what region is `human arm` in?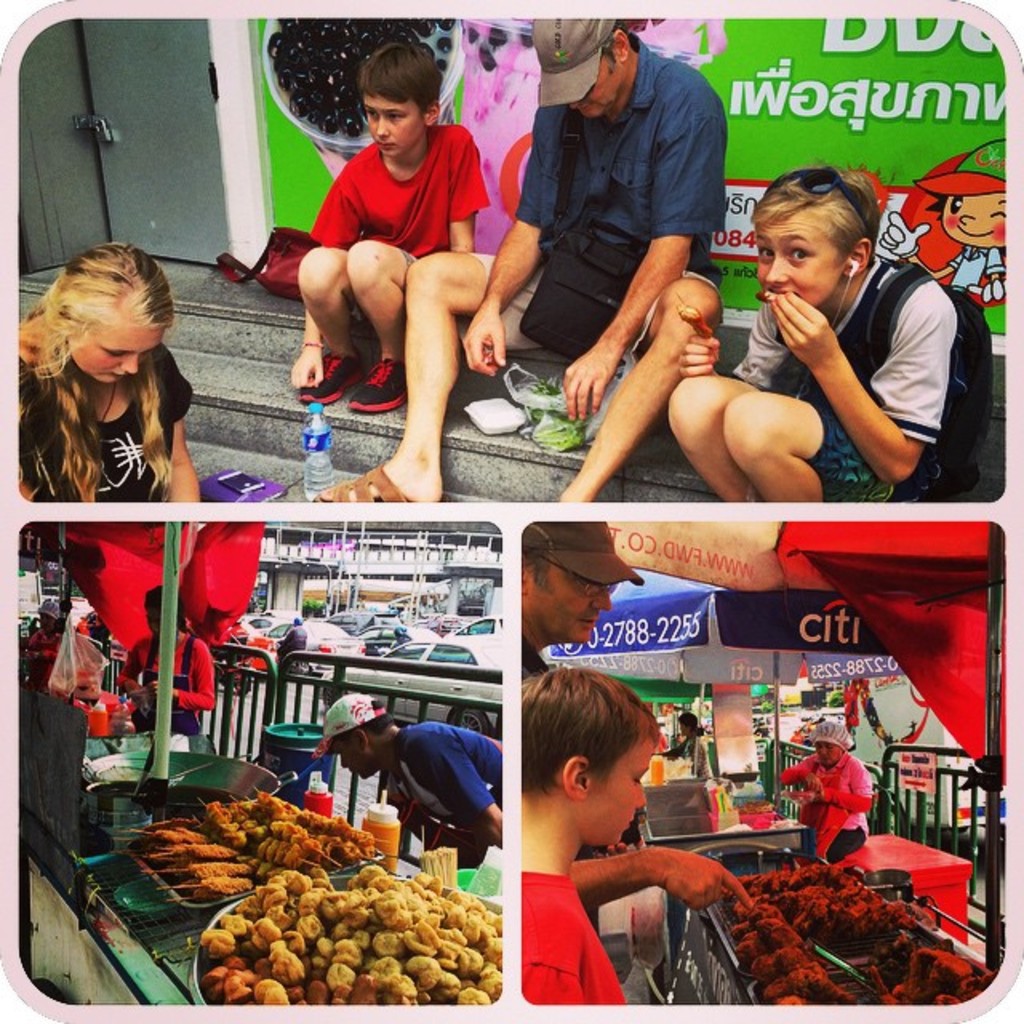
110,650,146,699.
